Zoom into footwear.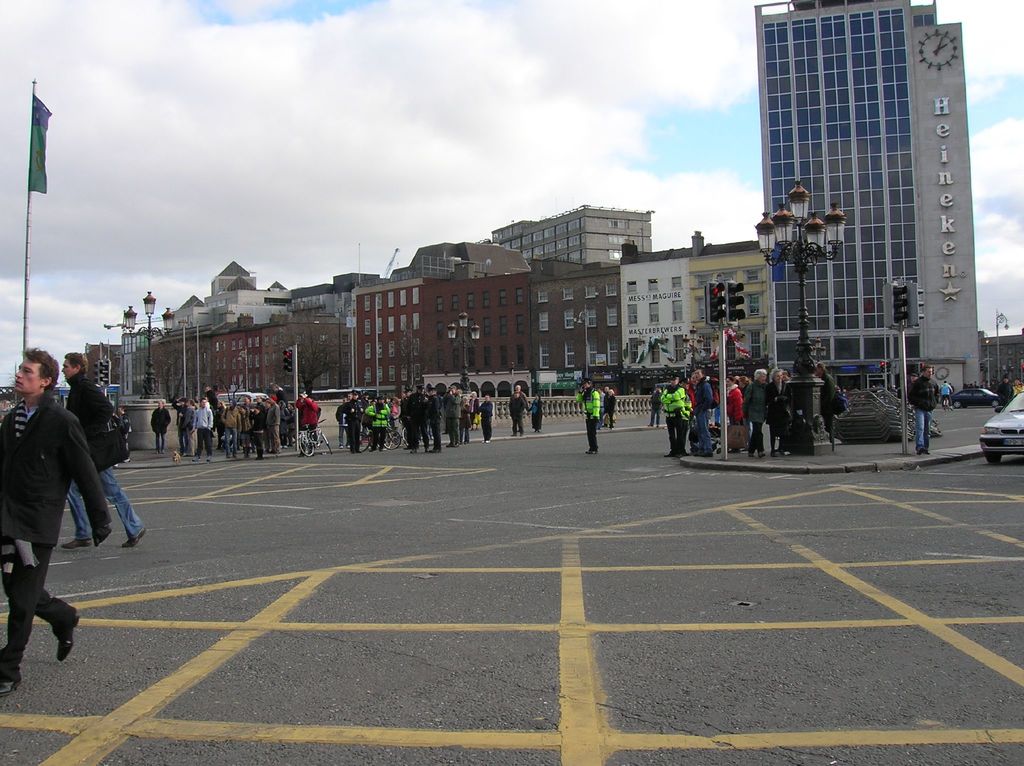
Zoom target: [x1=917, y1=448, x2=922, y2=454].
